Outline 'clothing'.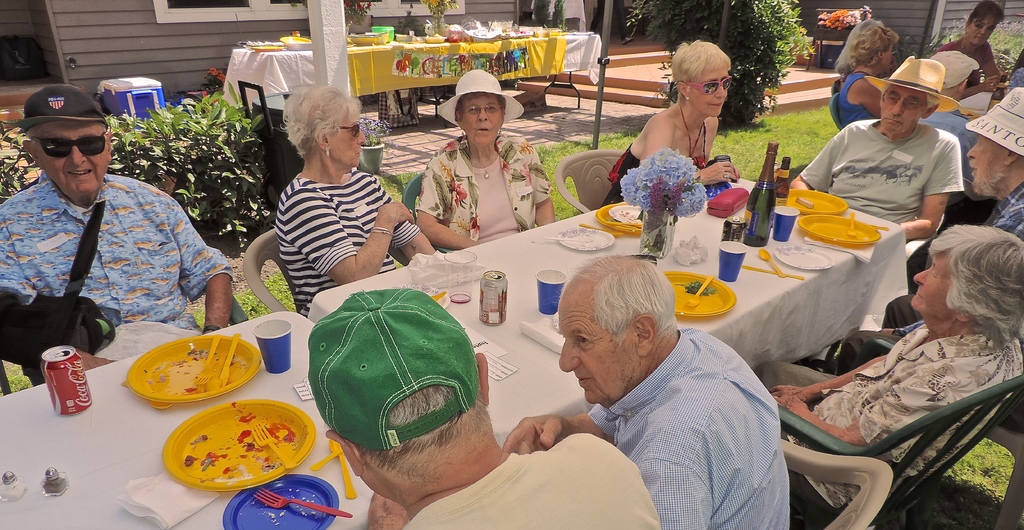
Outline: l=0, t=123, r=228, b=365.
